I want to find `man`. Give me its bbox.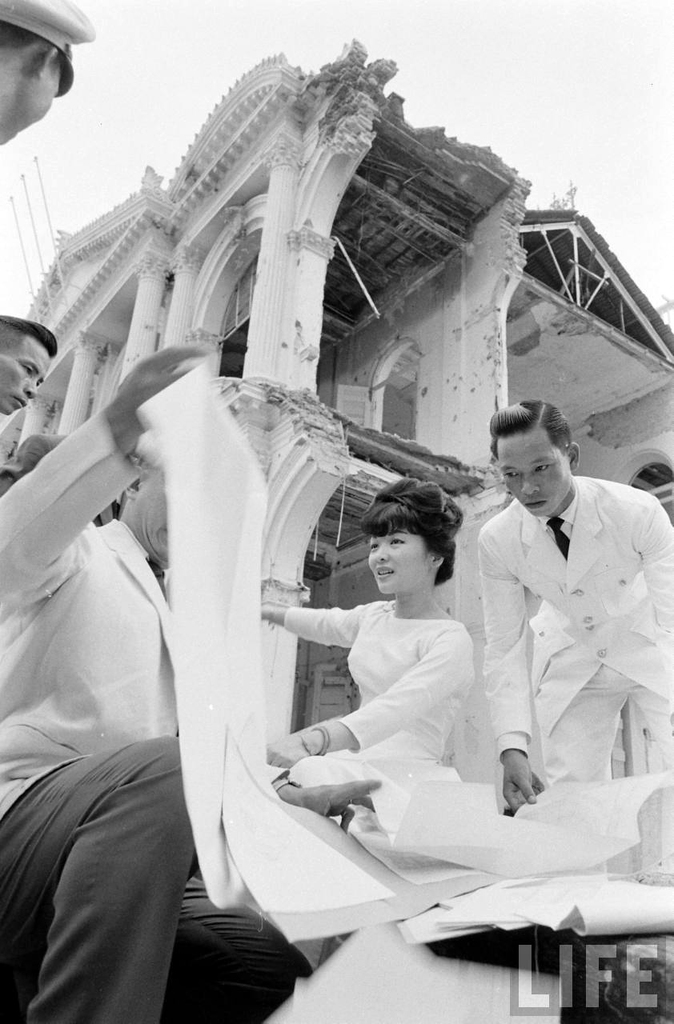
box(0, 302, 65, 418).
